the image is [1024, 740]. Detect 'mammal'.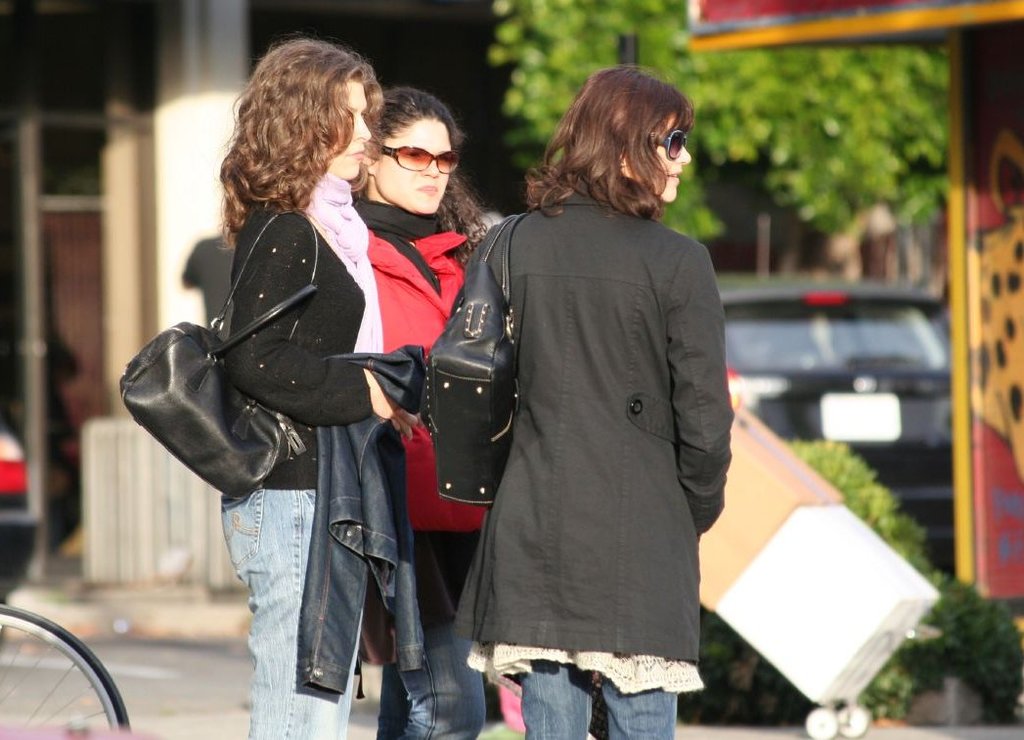
Detection: [x1=406, y1=64, x2=741, y2=722].
